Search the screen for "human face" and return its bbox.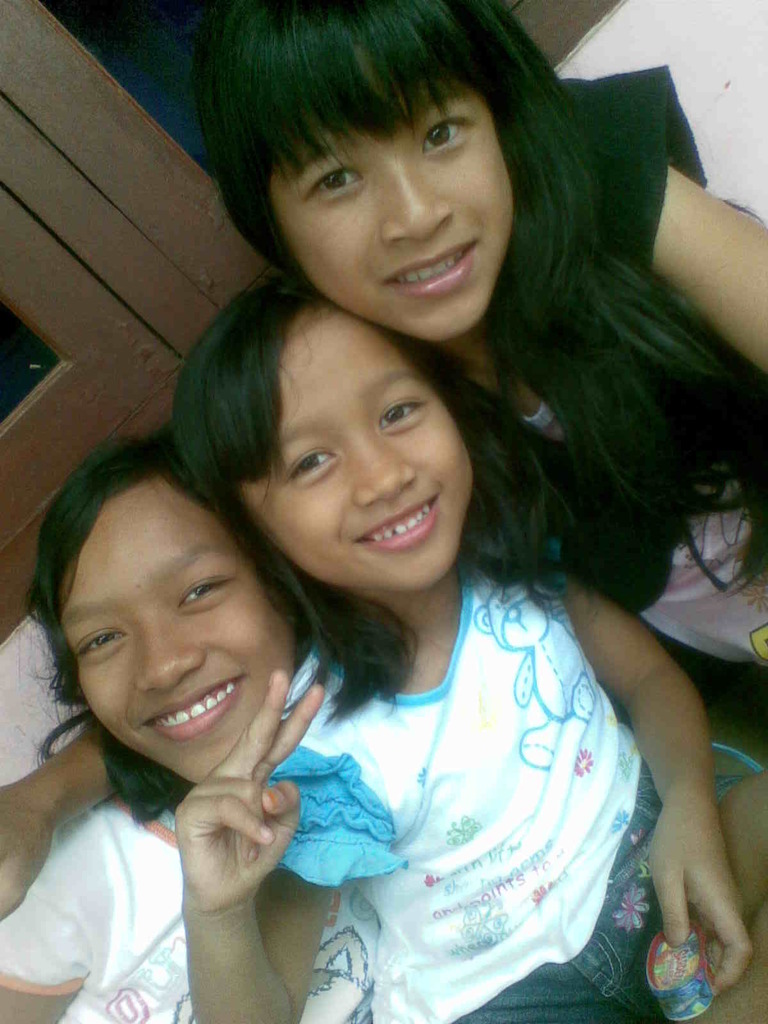
Found: locate(53, 475, 300, 788).
